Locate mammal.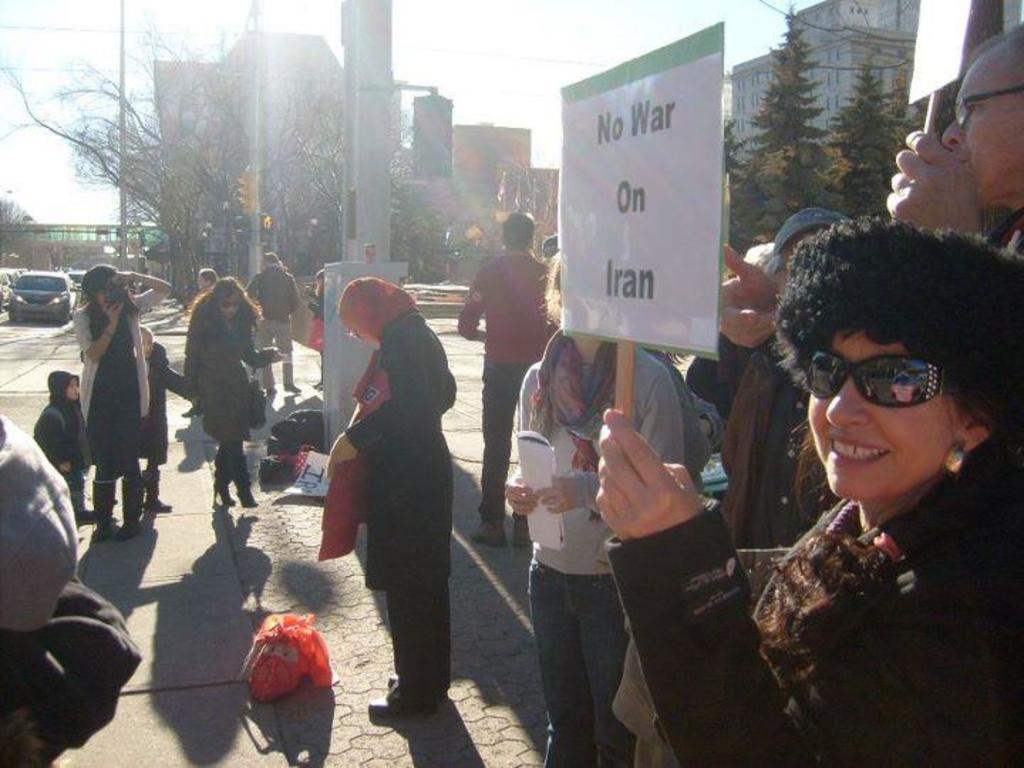
Bounding box: BBox(306, 276, 327, 390).
